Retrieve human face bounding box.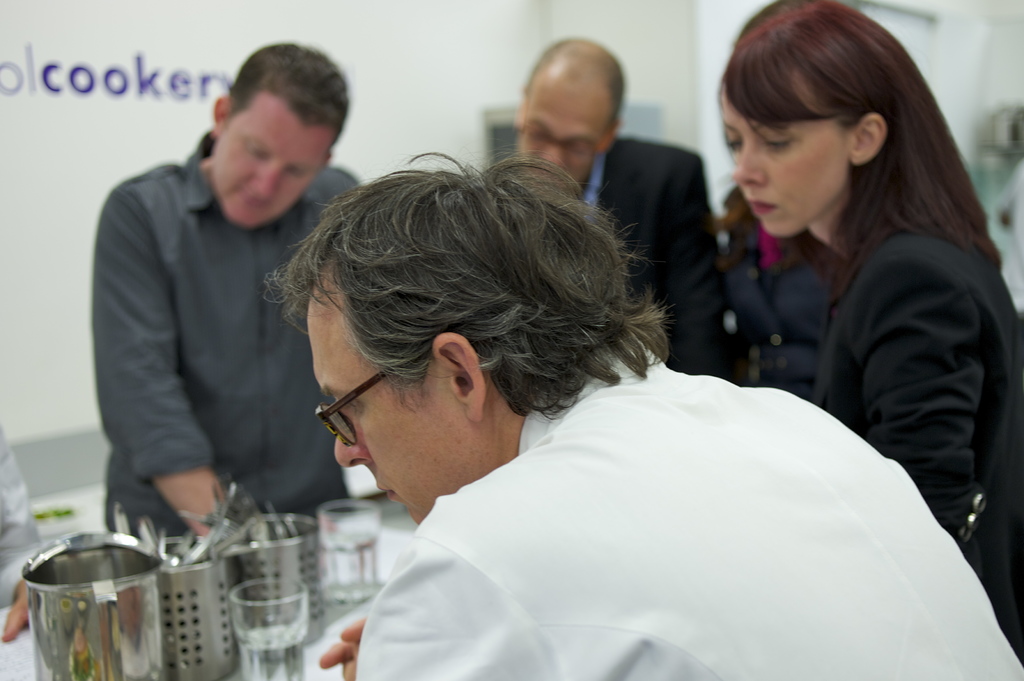
Bounding box: [left=216, top=91, right=332, bottom=227].
